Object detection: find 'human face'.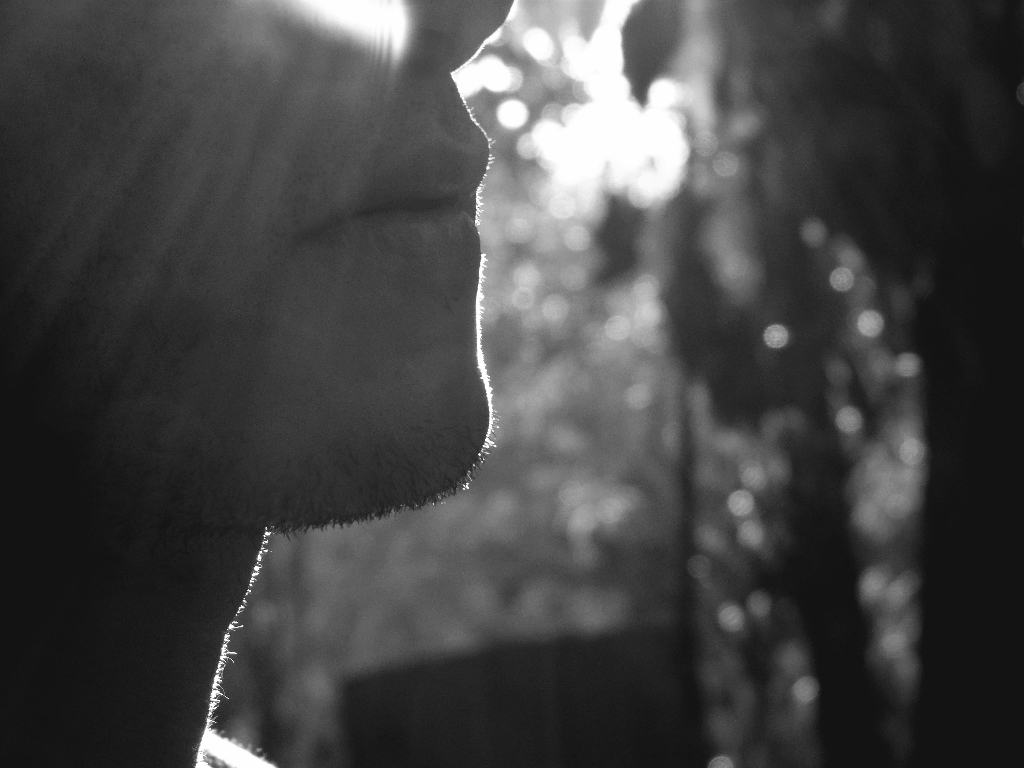
select_region(7, 0, 525, 536).
